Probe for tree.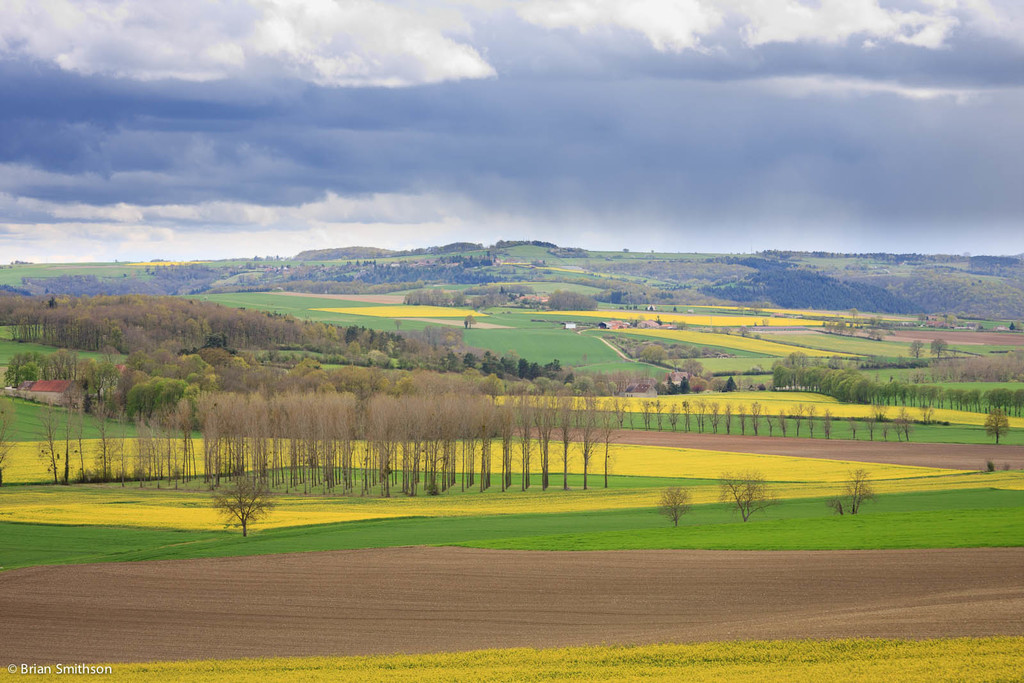
Probe result: pyautogui.locateOnScreen(202, 463, 269, 541).
